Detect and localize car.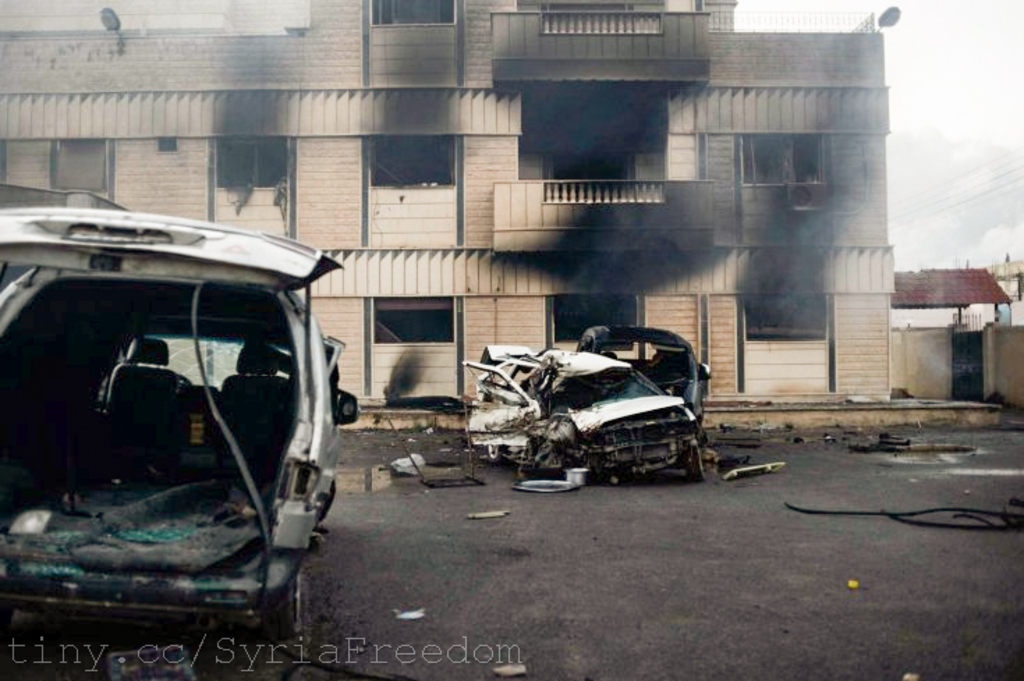
Localized at <bbox>457, 323, 716, 482</bbox>.
